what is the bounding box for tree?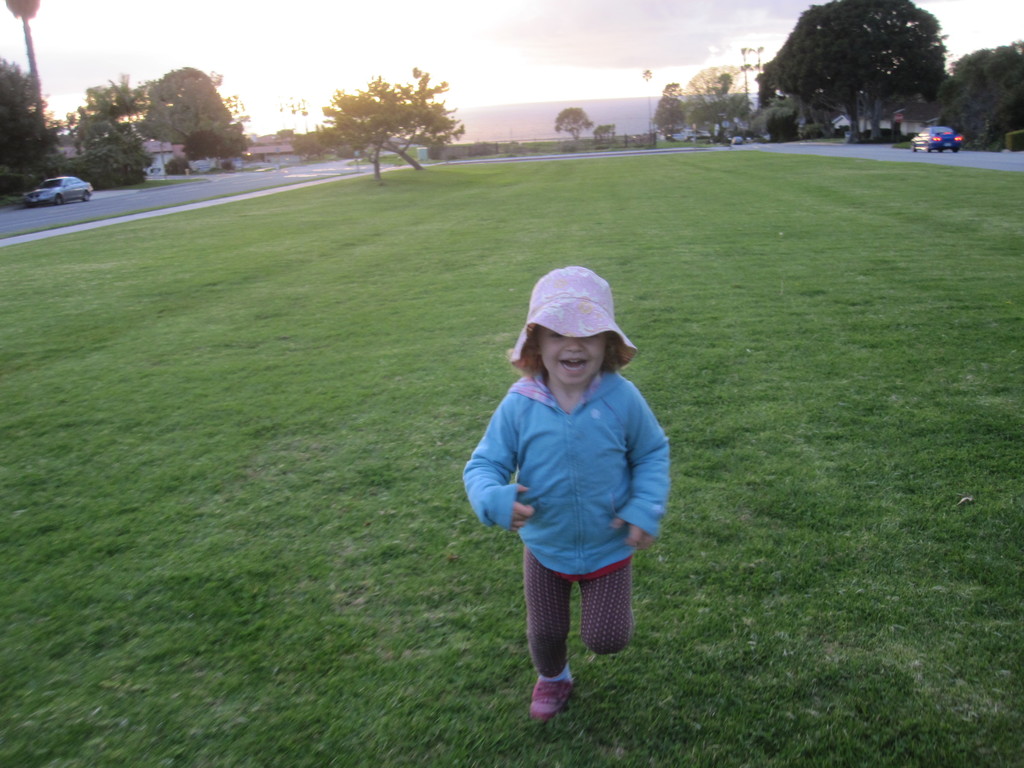
(293, 63, 454, 193).
